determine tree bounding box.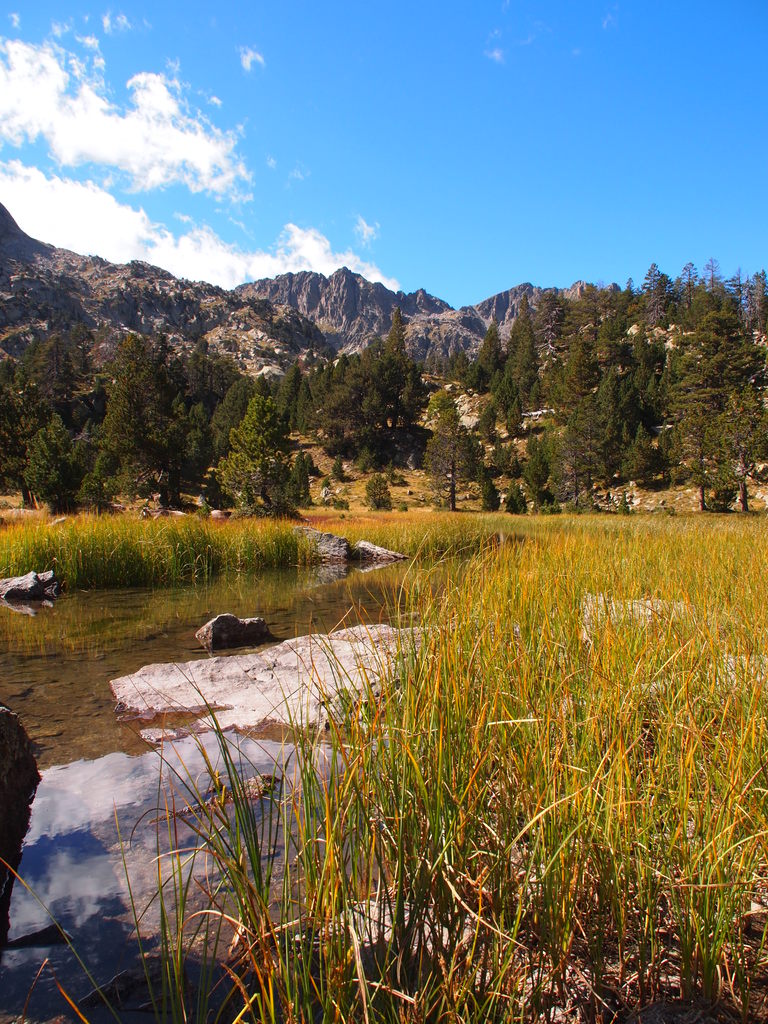
Determined: Rect(500, 286, 536, 384).
